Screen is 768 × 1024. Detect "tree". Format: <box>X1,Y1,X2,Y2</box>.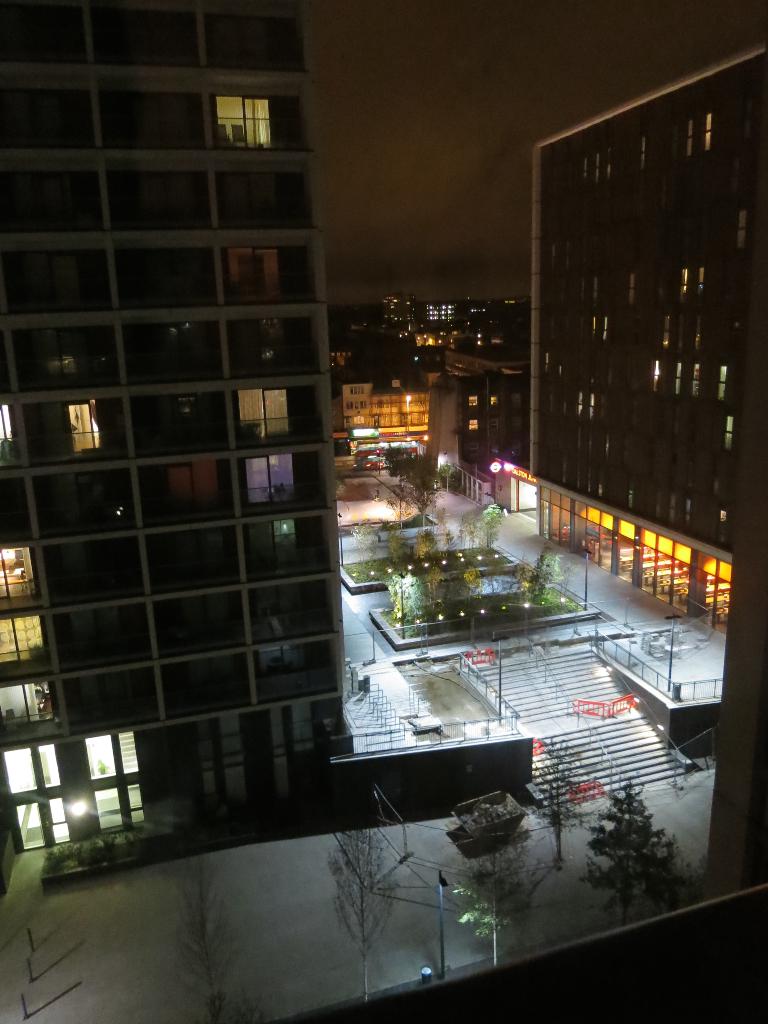
<box>352,515,390,533</box>.
